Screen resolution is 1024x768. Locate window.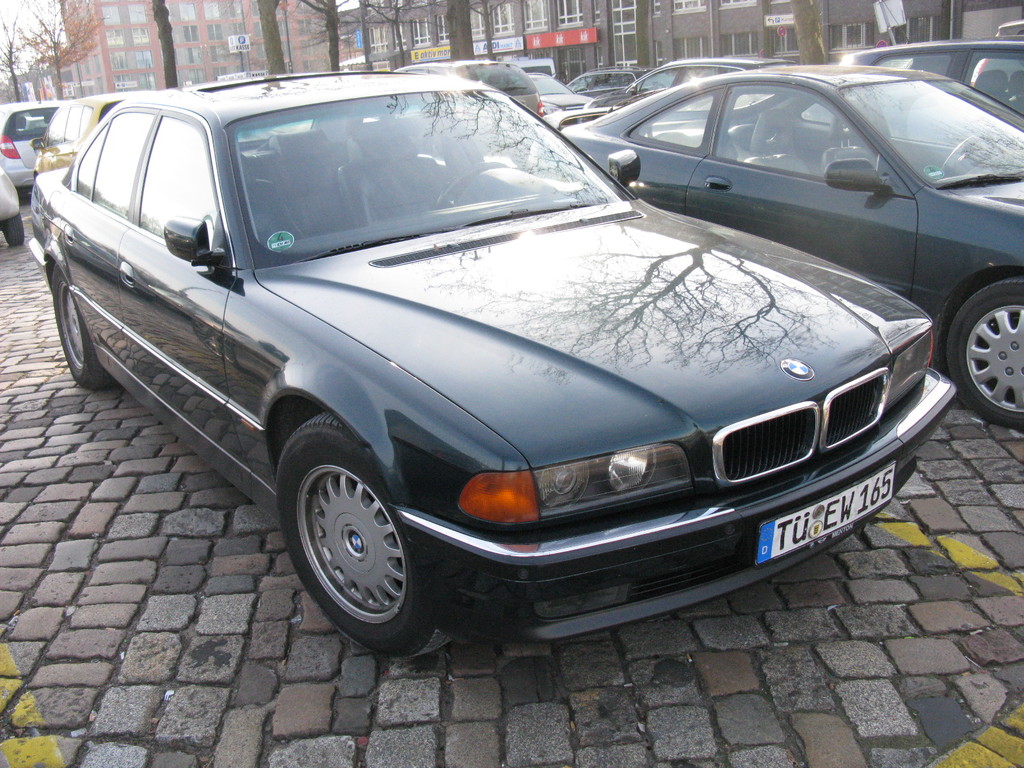
(x1=659, y1=44, x2=661, y2=62).
